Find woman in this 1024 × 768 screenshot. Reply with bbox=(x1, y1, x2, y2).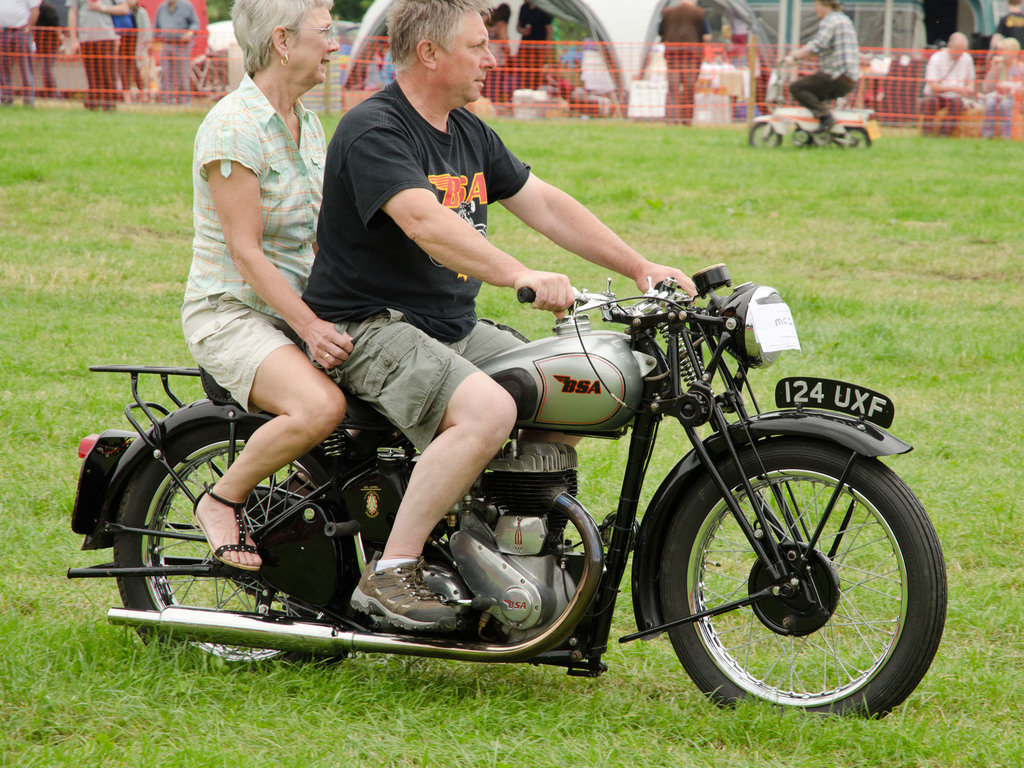
bbox=(481, 4, 510, 81).
